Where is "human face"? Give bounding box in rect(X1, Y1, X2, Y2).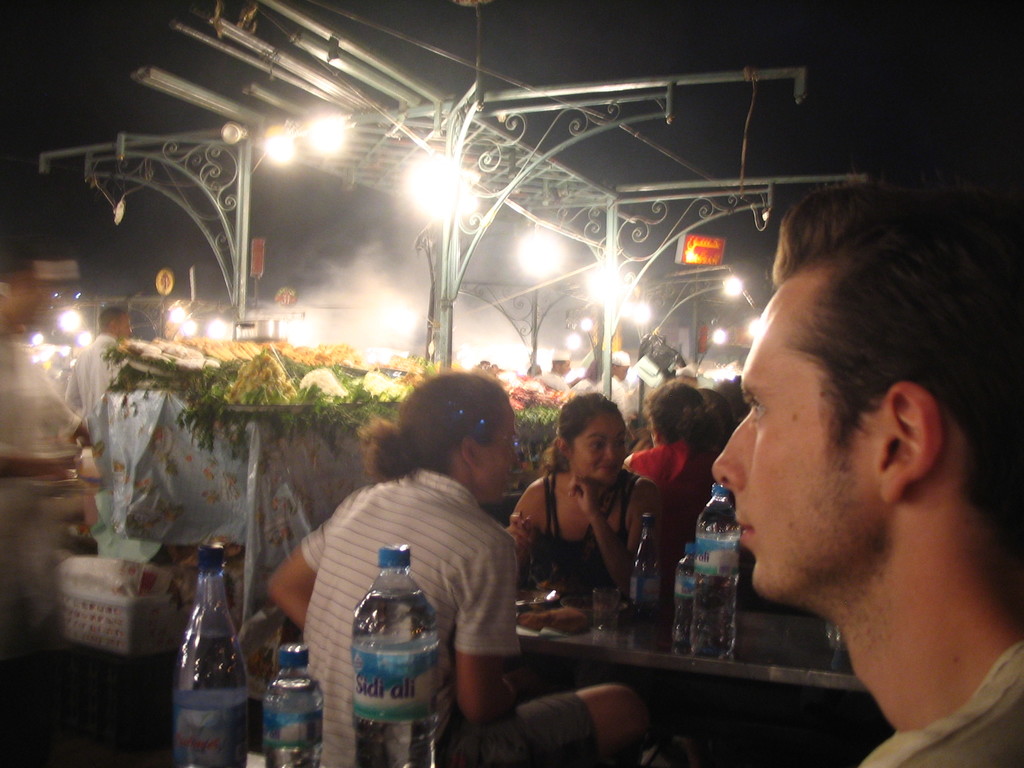
rect(713, 271, 874, 604).
